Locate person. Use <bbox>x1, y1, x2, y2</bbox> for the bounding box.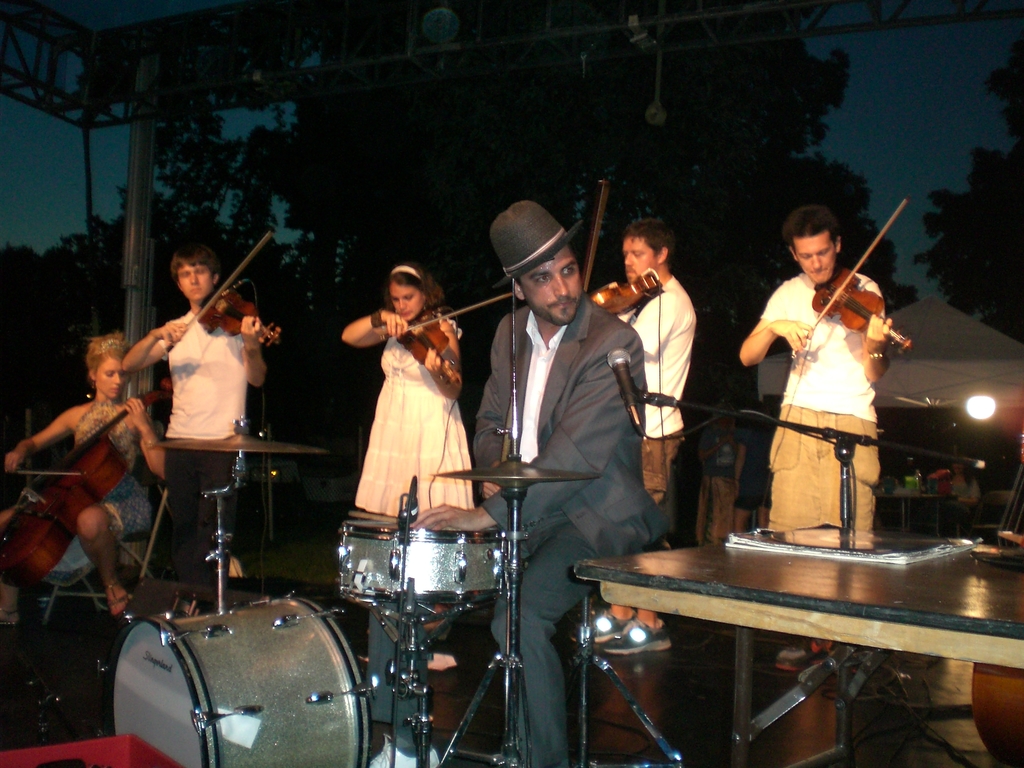
<bbox>596, 206, 689, 659</bbox>.
